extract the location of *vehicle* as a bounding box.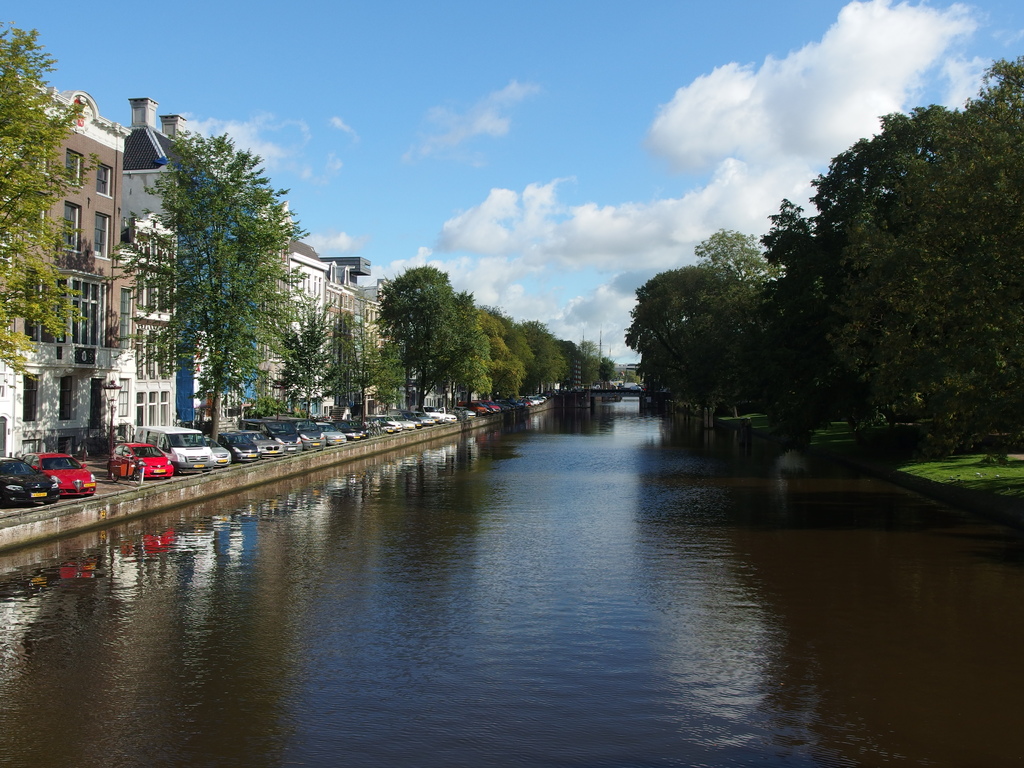
x1=337, y1=415, x2=369, y2=441.
